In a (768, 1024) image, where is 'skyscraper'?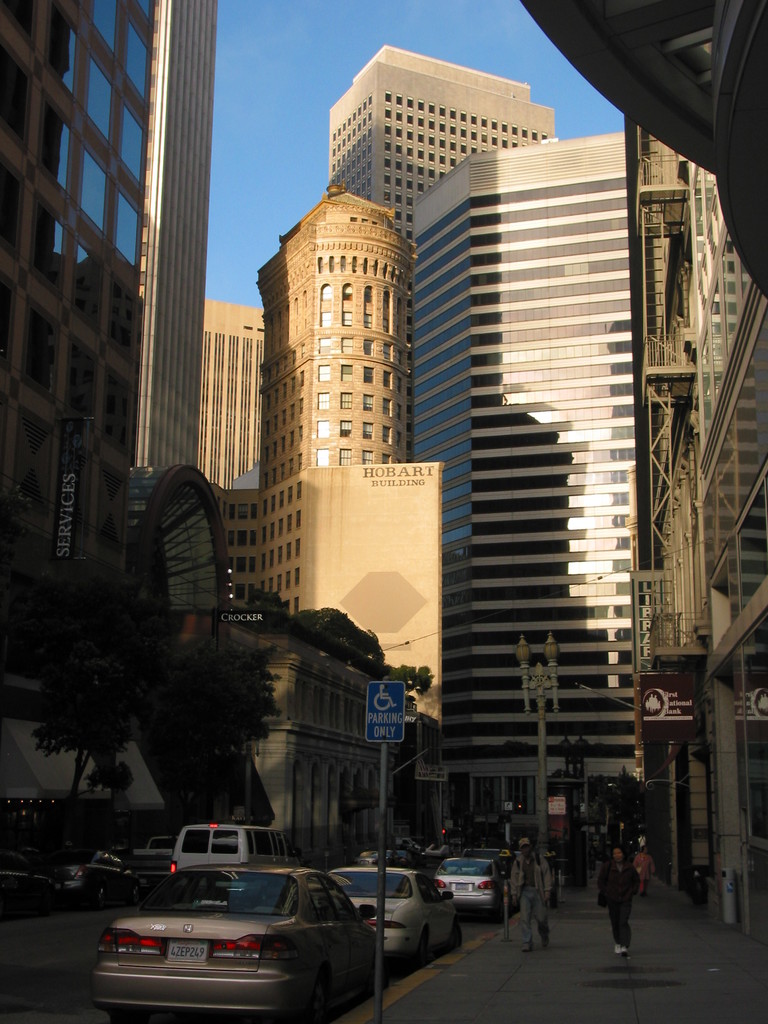
<region>214, 175, 446, 732</region>.
